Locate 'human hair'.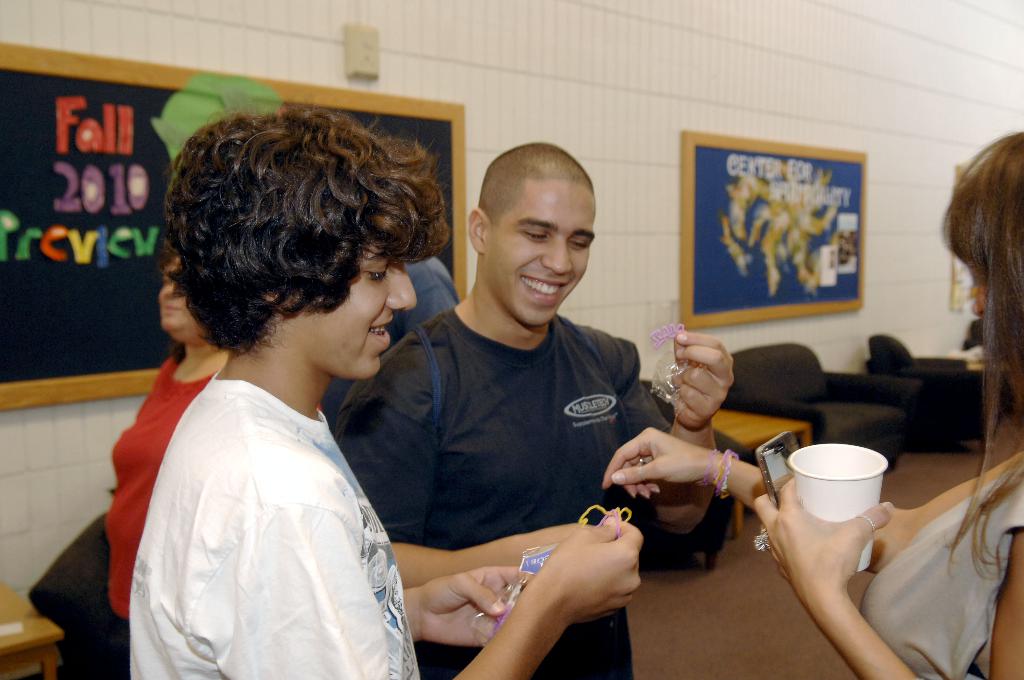
Bounding box: 467 142 605 332.
